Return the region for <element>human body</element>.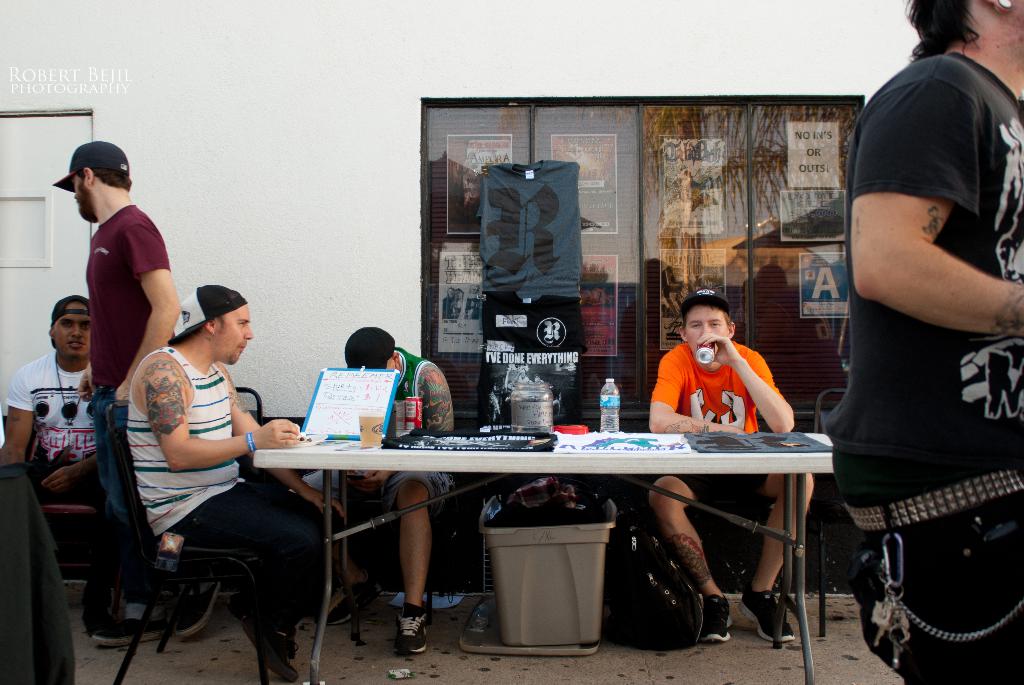
(125, 340, 347, 684).
